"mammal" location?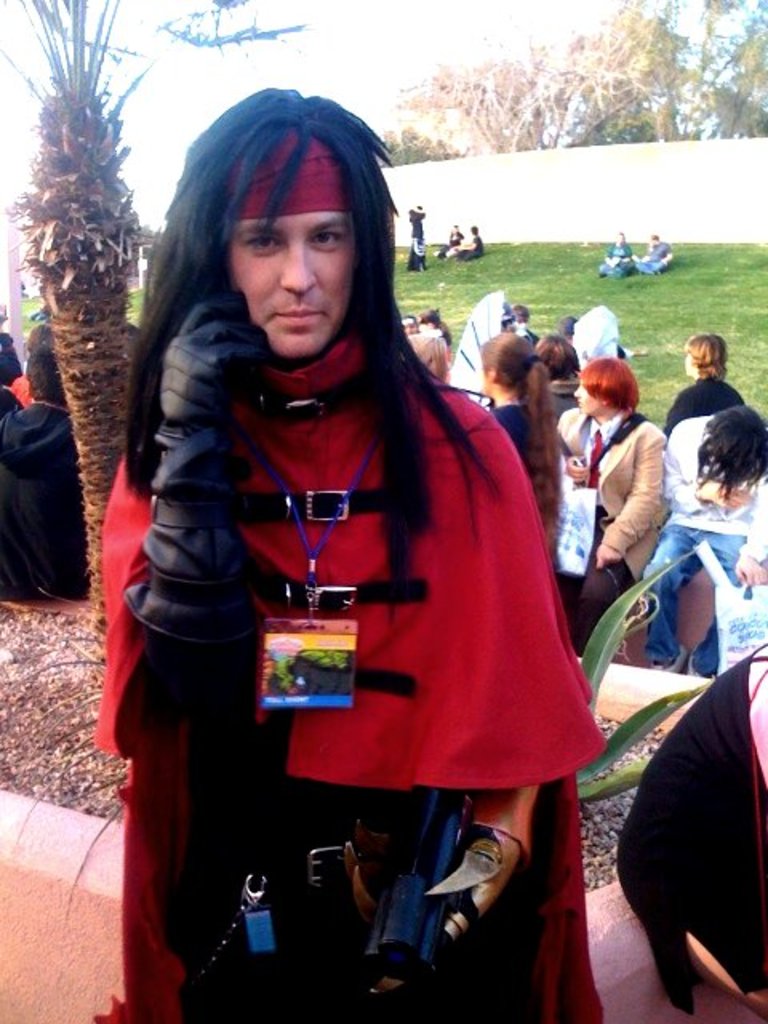
Rect(0, 342, 96, 618)
